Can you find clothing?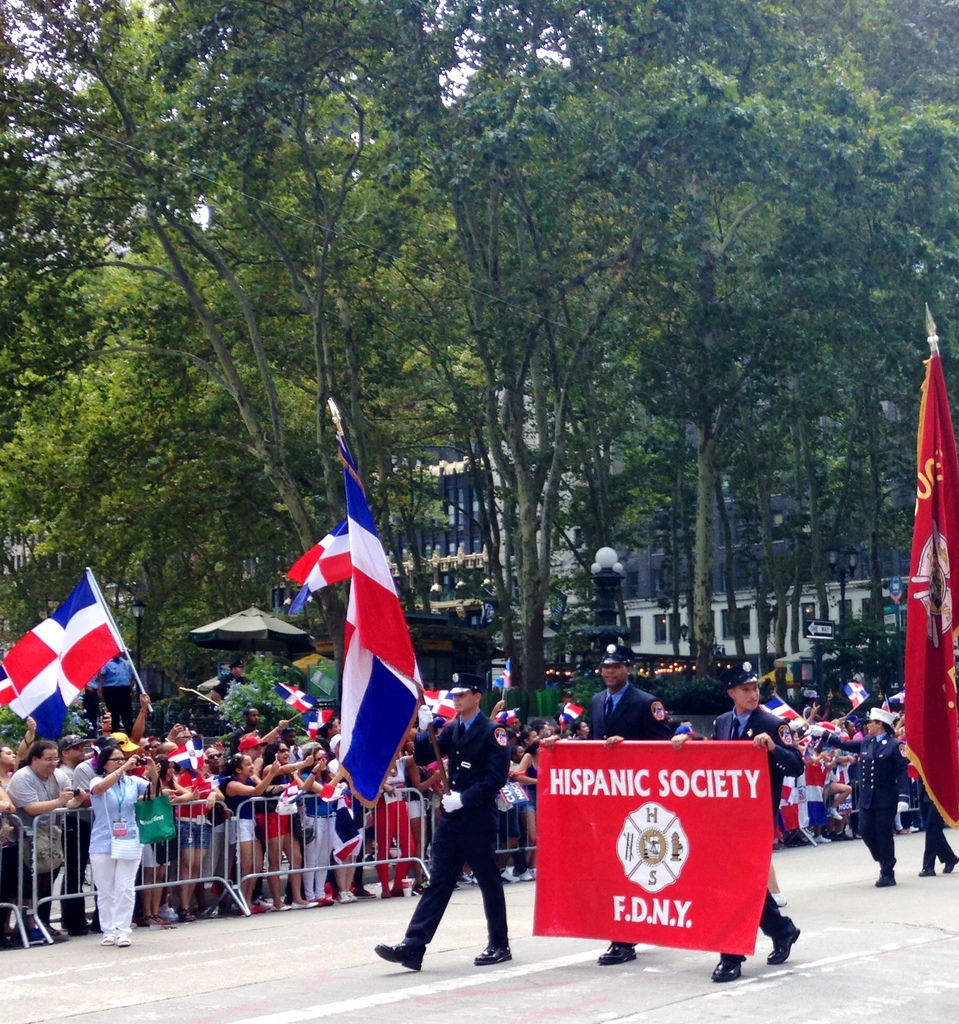
Yes, bounding box: x1=393, y1=710, x2=514, y2=947.
